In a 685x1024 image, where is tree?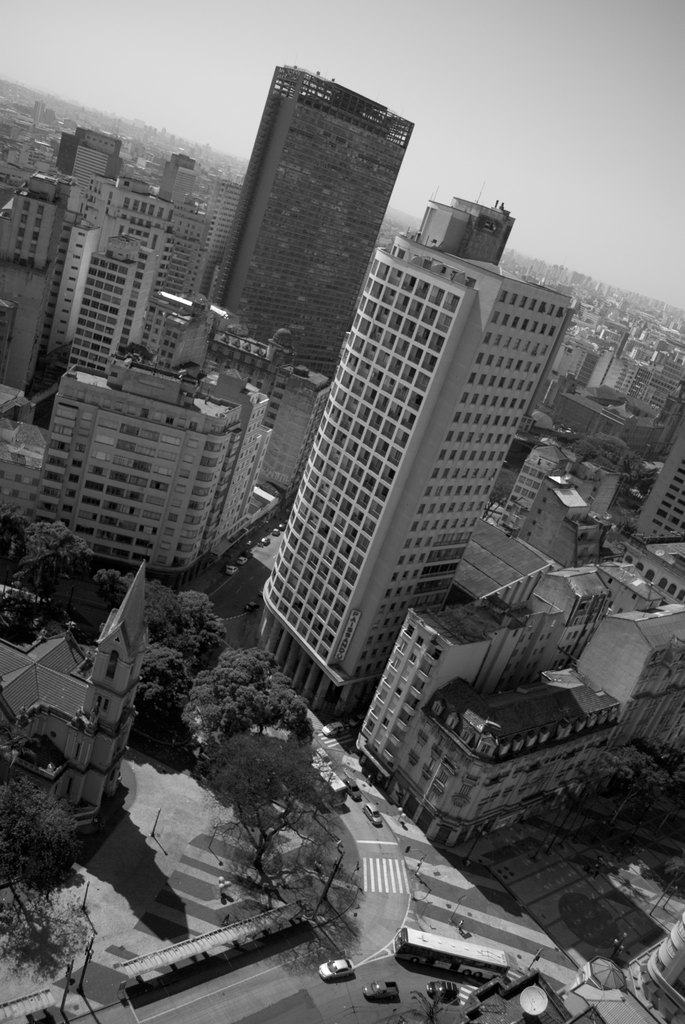
Rect(19, 522, 93, 599).
